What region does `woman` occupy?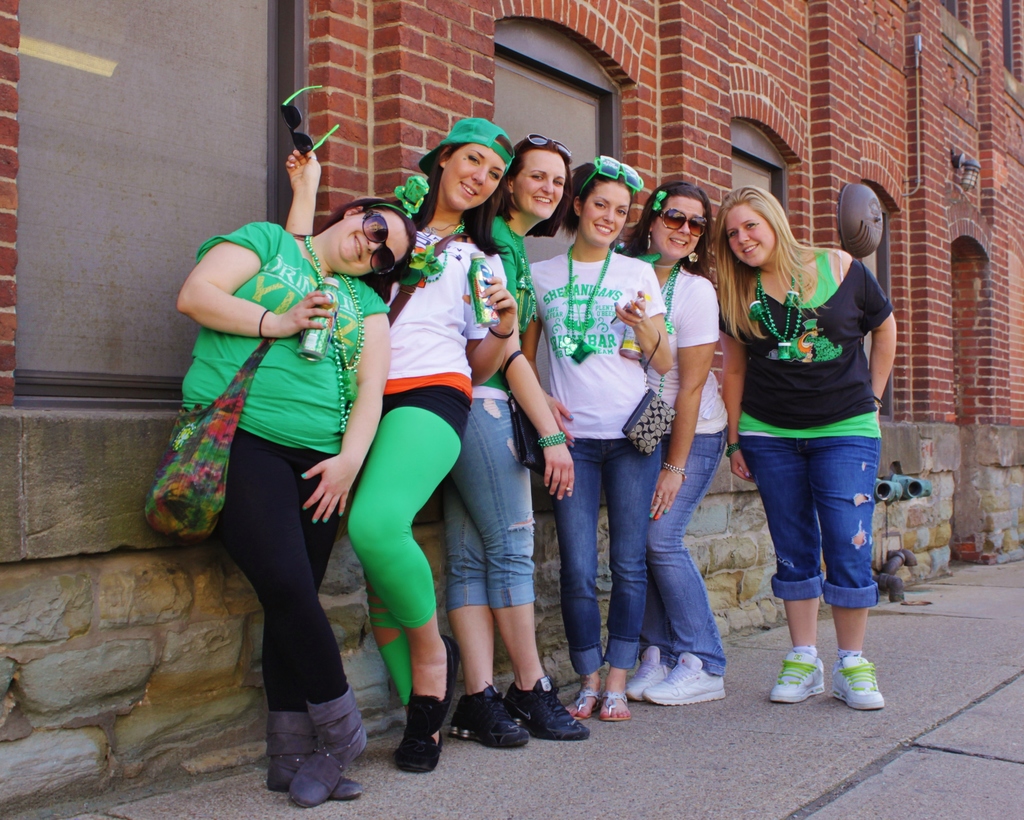
detection(438, 126, 590, 748).
